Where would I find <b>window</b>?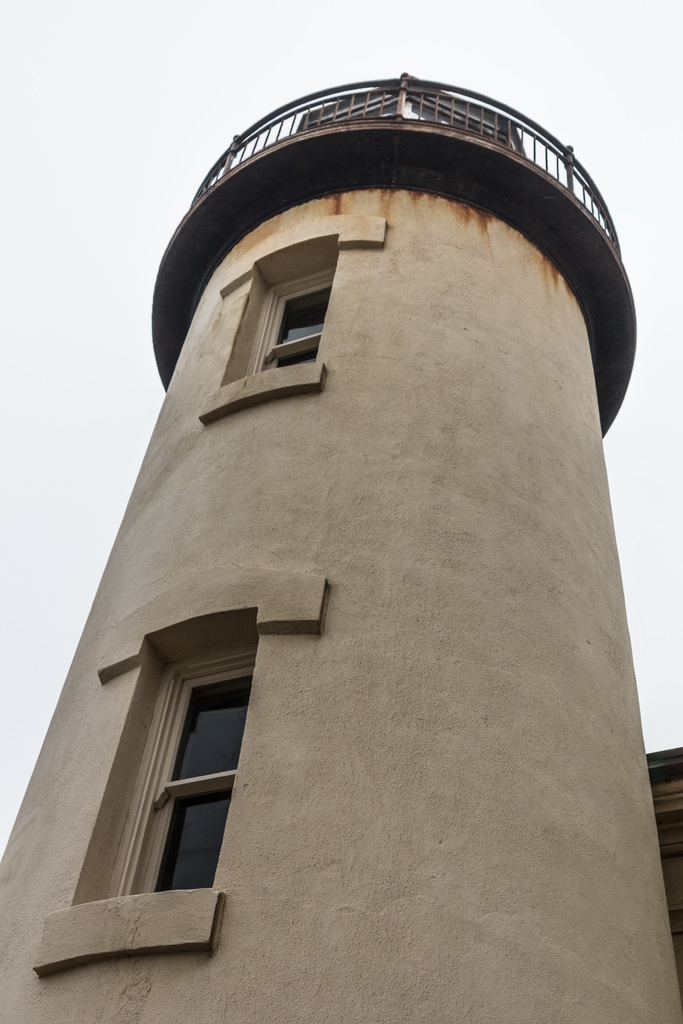
At 115,660,250,893.
